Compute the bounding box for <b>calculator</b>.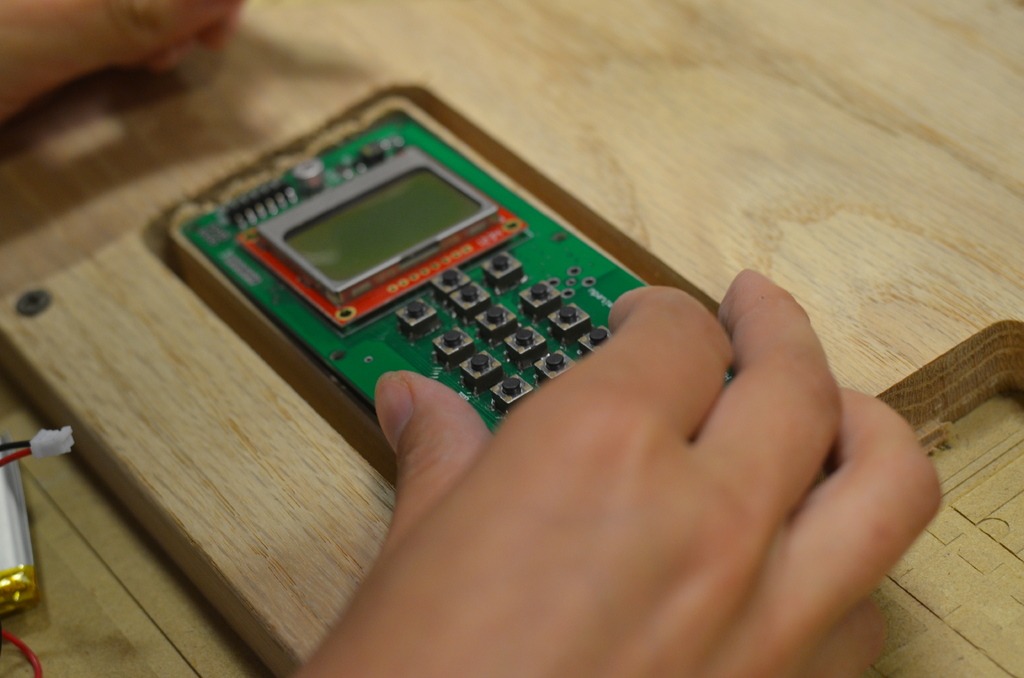
(x1=202, y1=116, x2=684, y2=470).
